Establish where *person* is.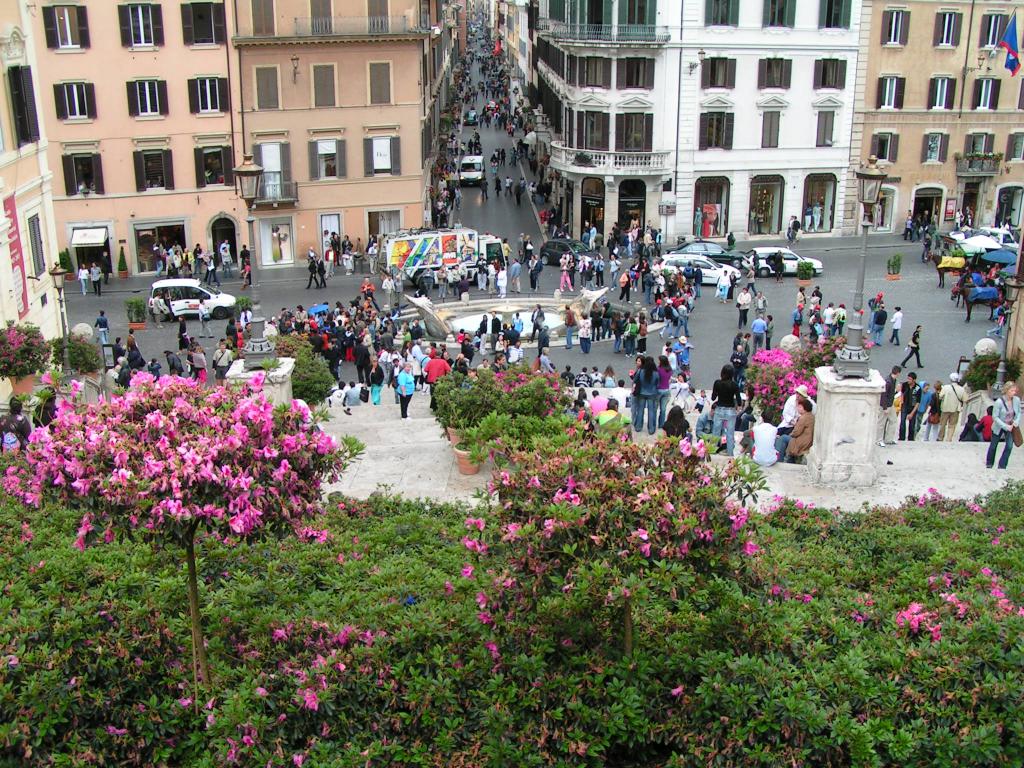
Established at bbox=(732, 287, 751, 329).
